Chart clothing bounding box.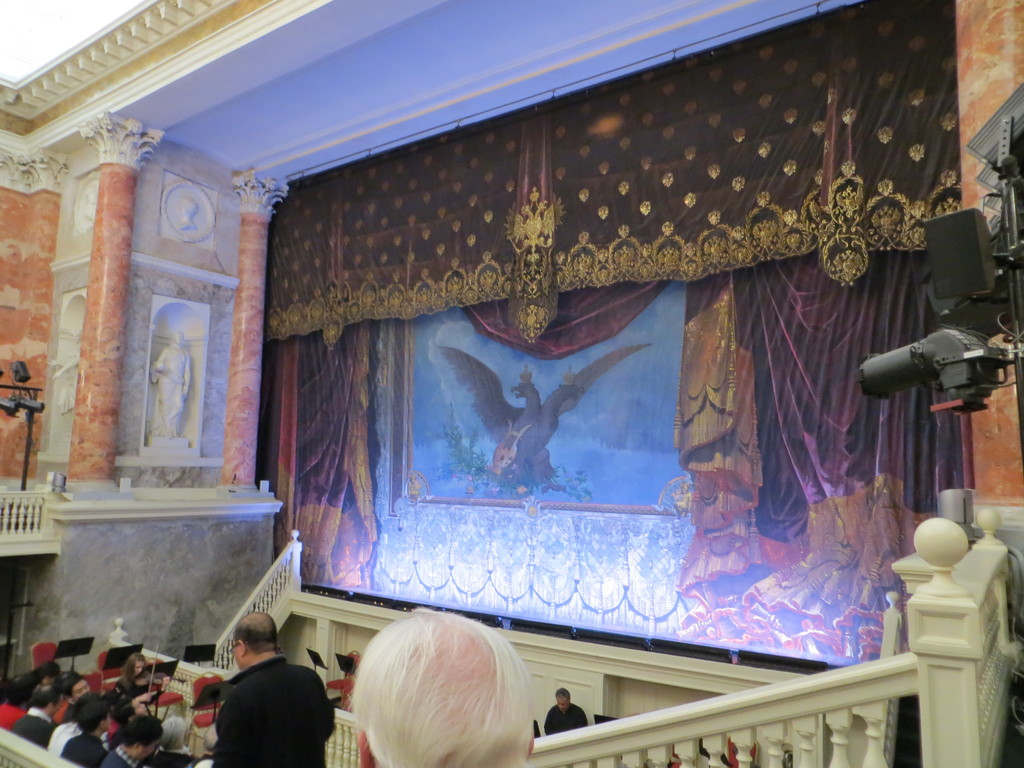
Charted: box=[481, 463, 527, 499].
